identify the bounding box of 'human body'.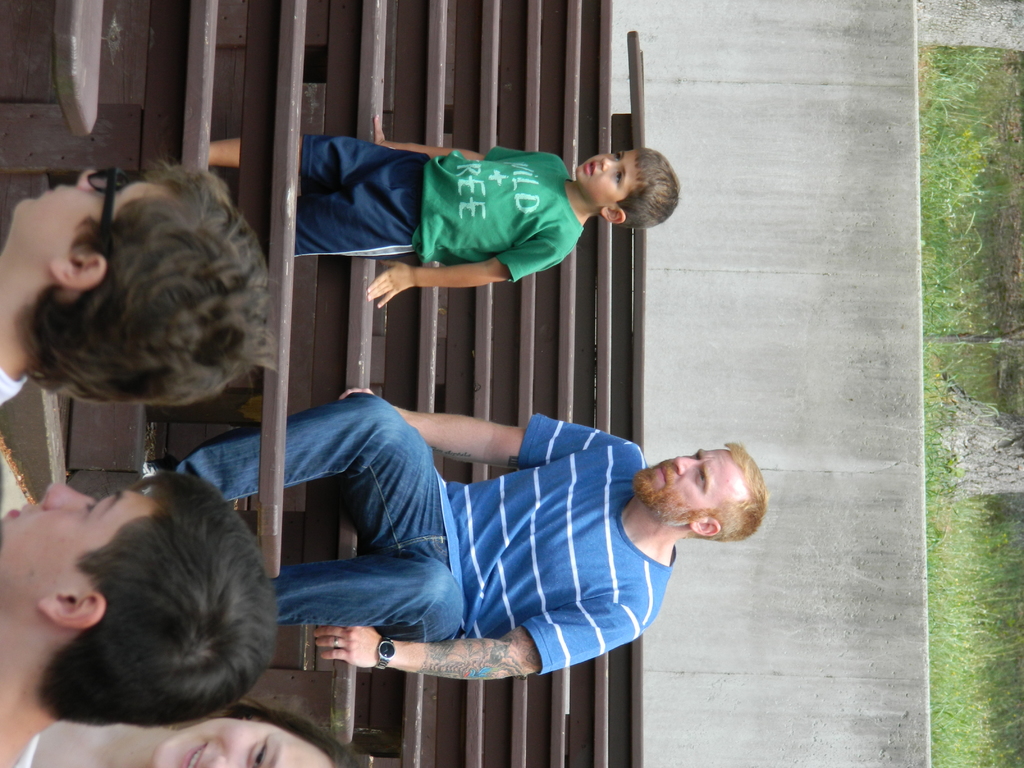
x1=210 y1=113 x2=681 y2=308.
